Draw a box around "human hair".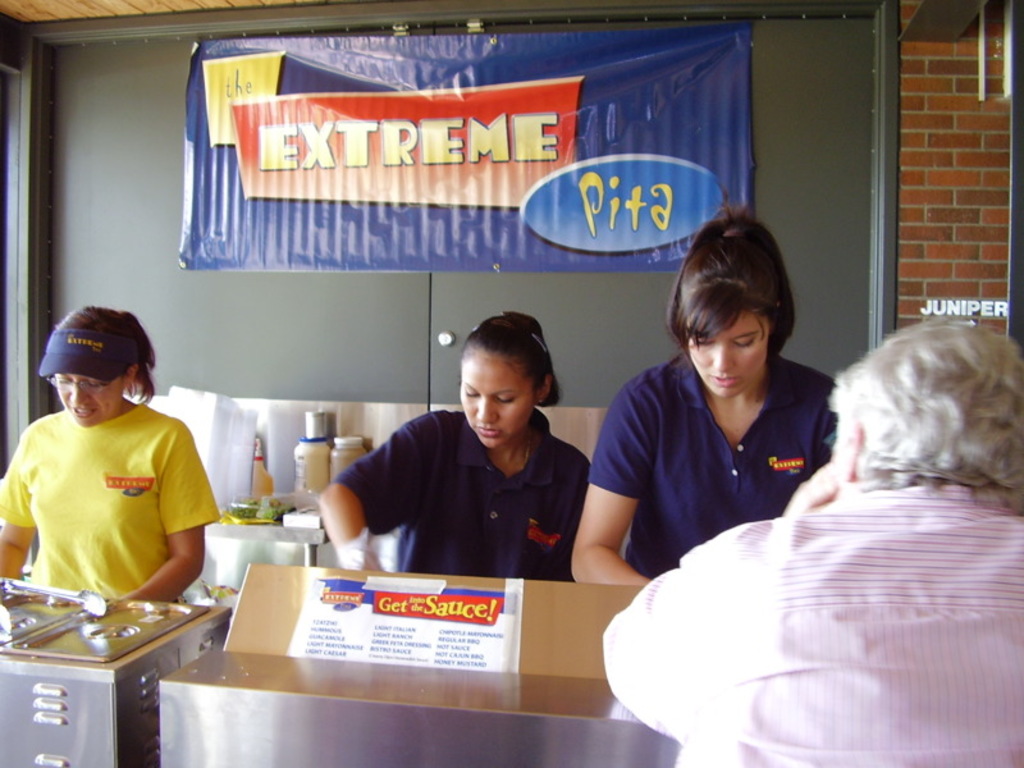
left=56, top=305, right=155, bottom=406.
